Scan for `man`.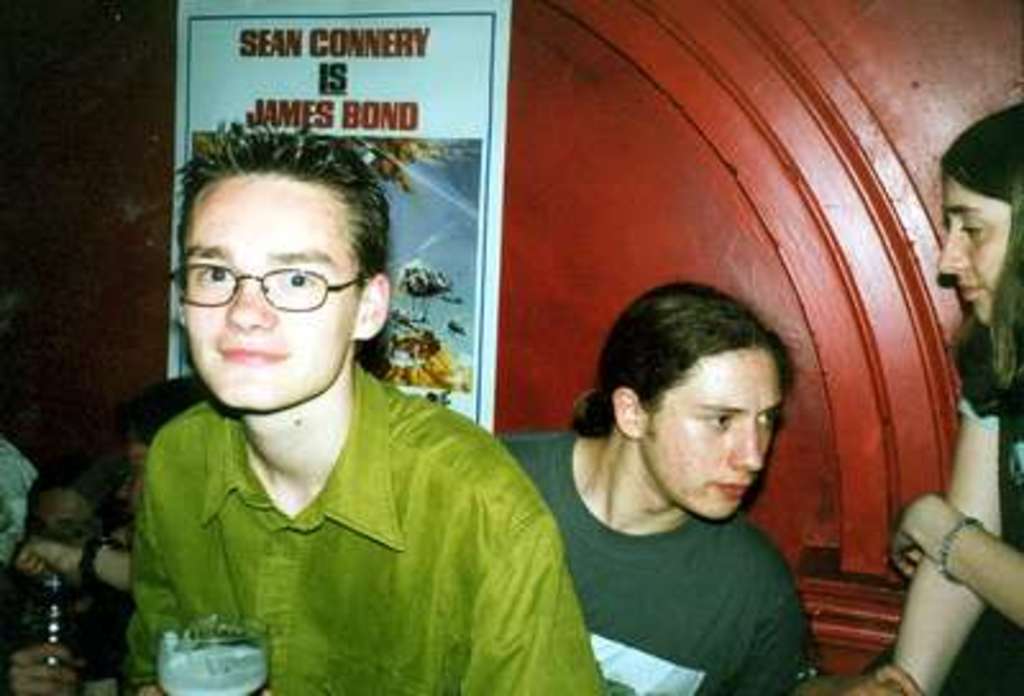
Scan result: {"left": 527, "top": 279, "right": 868, "bottom": 676}.
